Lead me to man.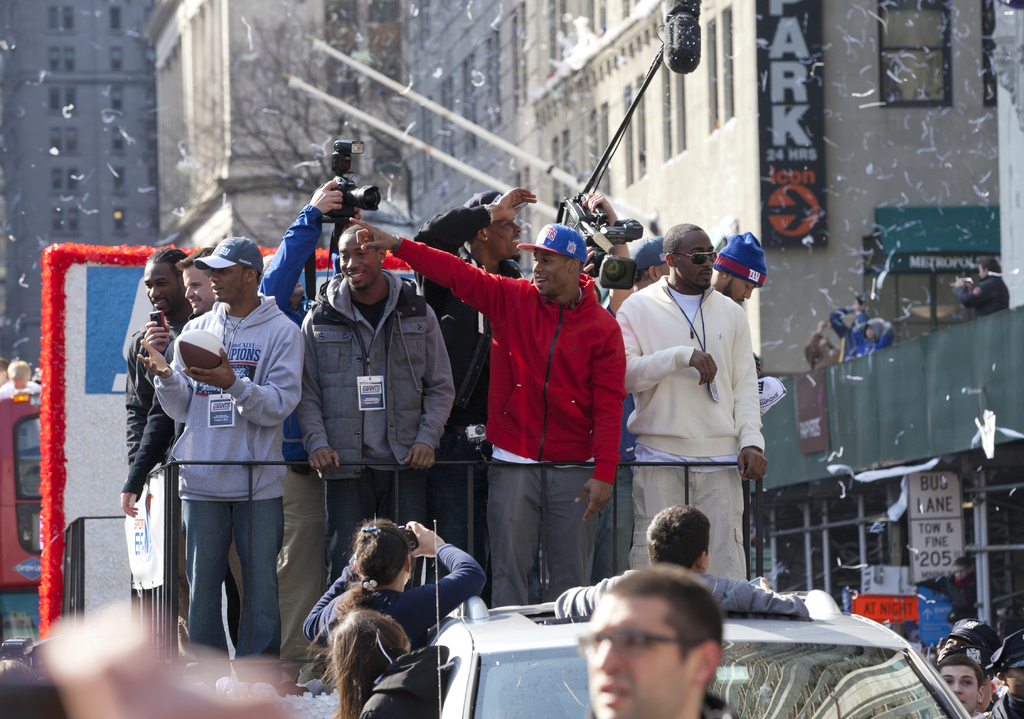
Lead to [947,256,1012,322].
